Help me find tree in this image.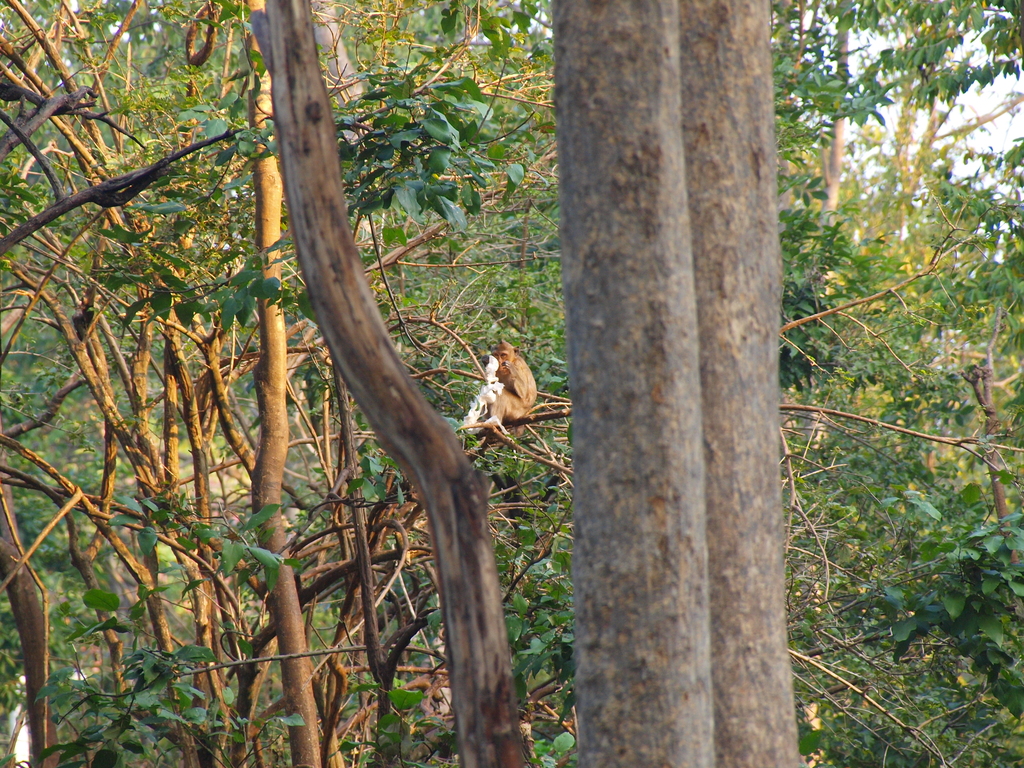
Found it: locate(676, 1, 1023, 767).
